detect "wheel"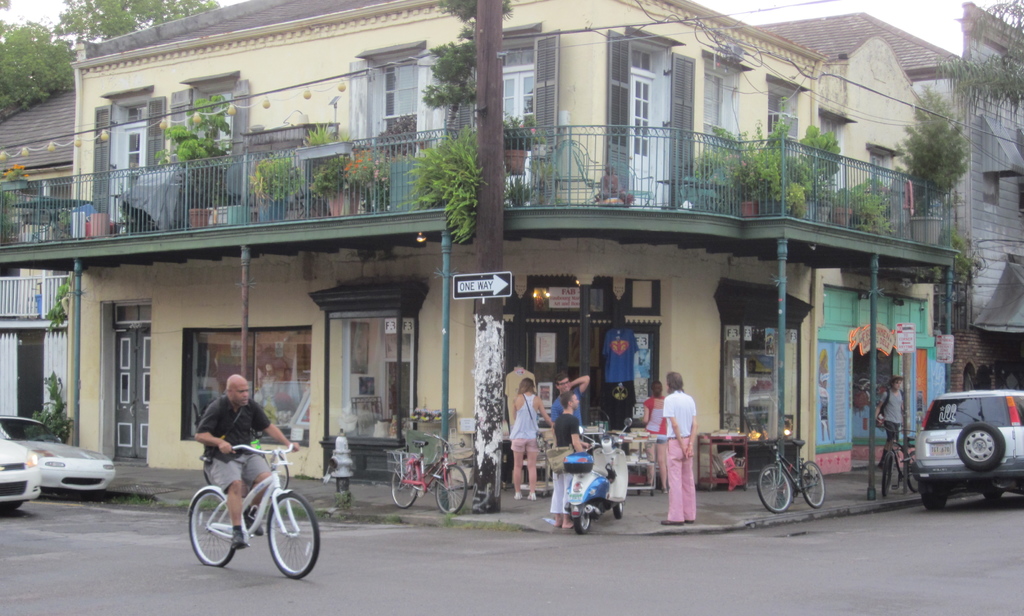
435/466/468/515
